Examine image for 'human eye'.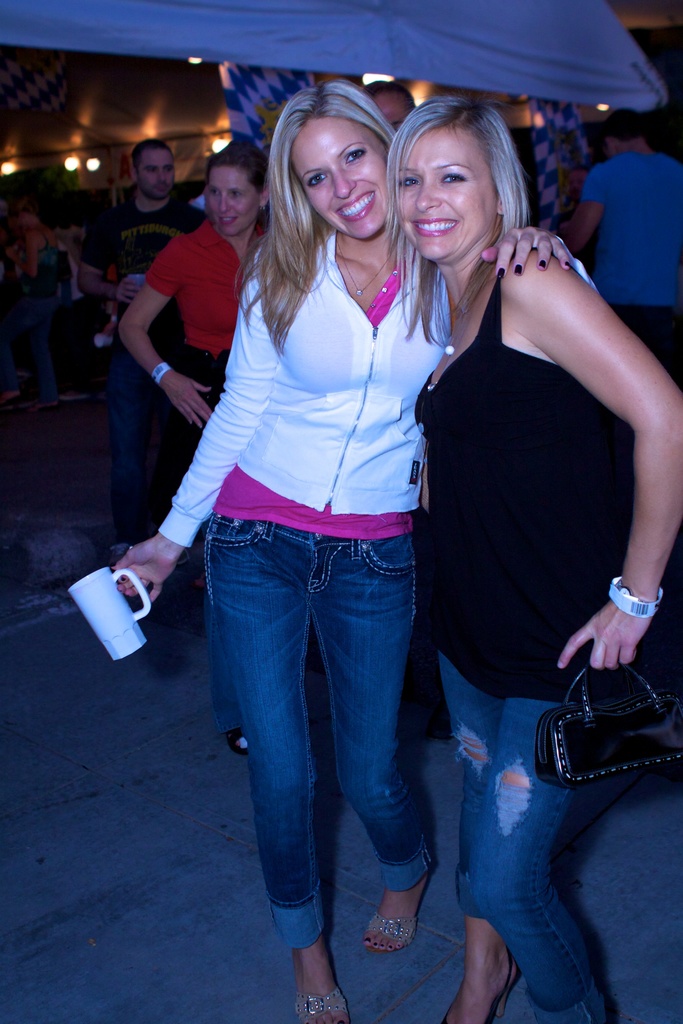
Examination result: [442,168,470,184].
